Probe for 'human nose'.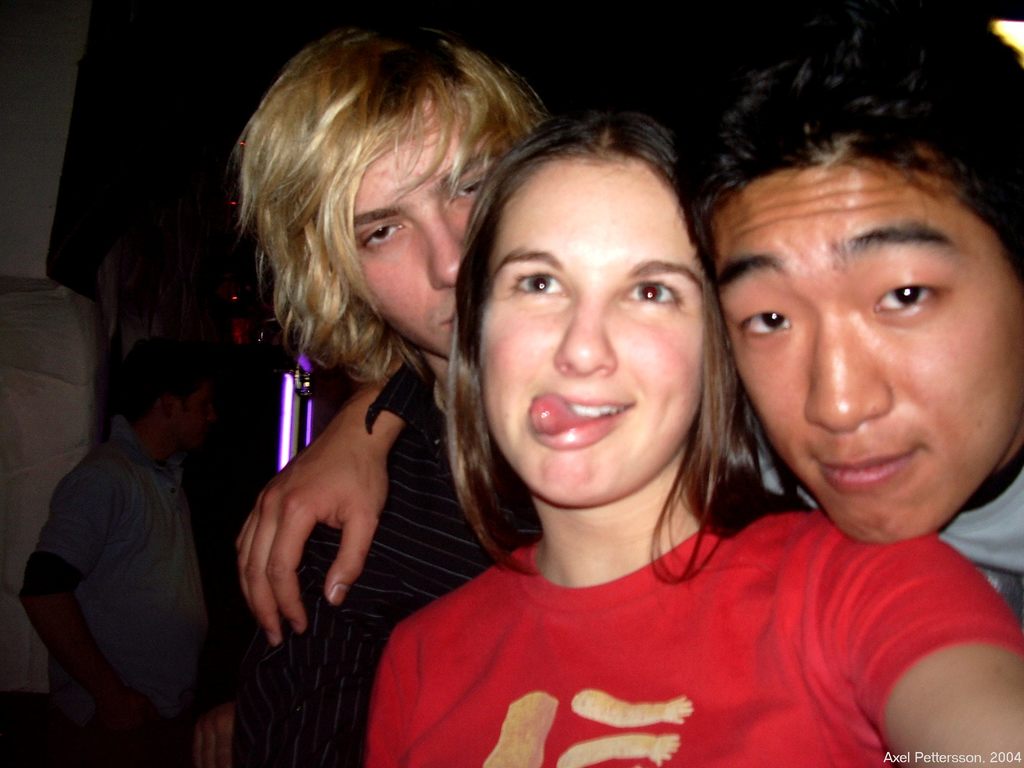
Probe result: bbox=(801, 316, 893, 435).
